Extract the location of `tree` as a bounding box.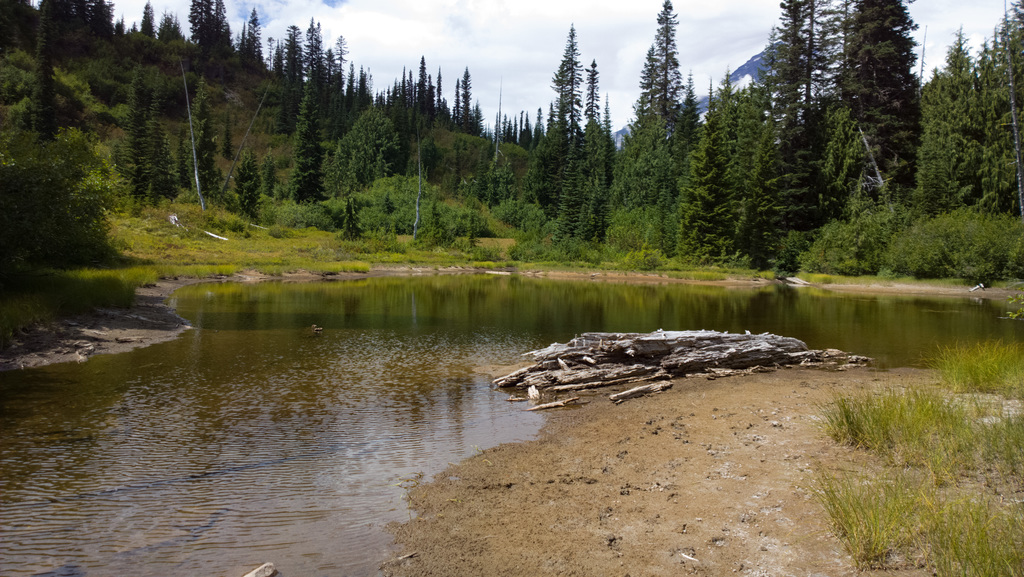
[545, 23, 587, 159].
